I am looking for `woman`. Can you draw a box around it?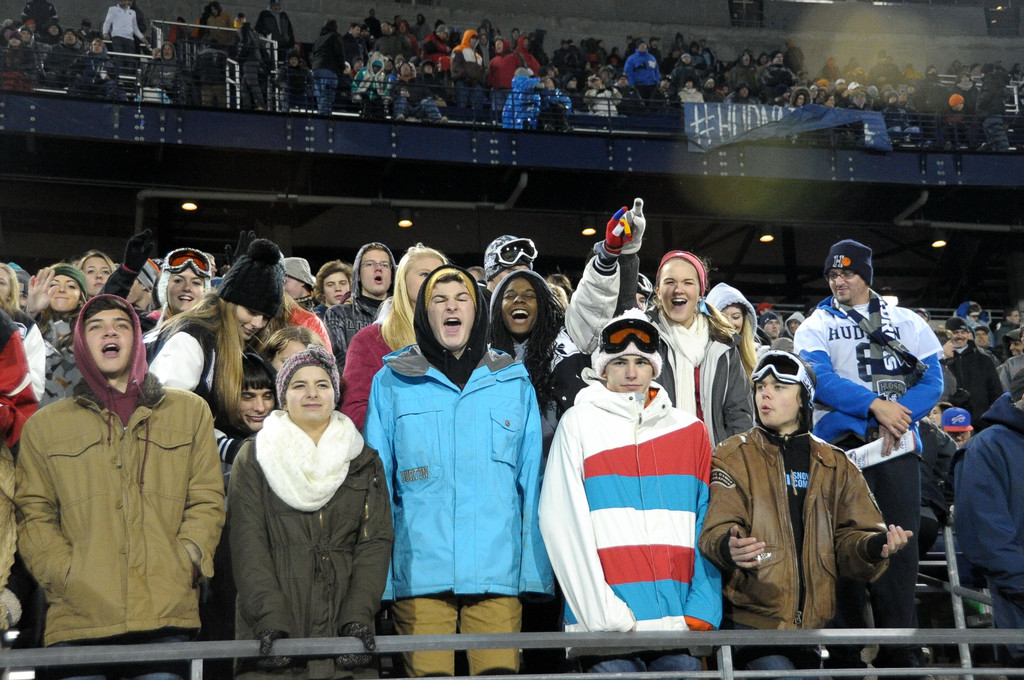
Sure, the bounding box is [x1=25, y1=259, x2=99, y2=412].
